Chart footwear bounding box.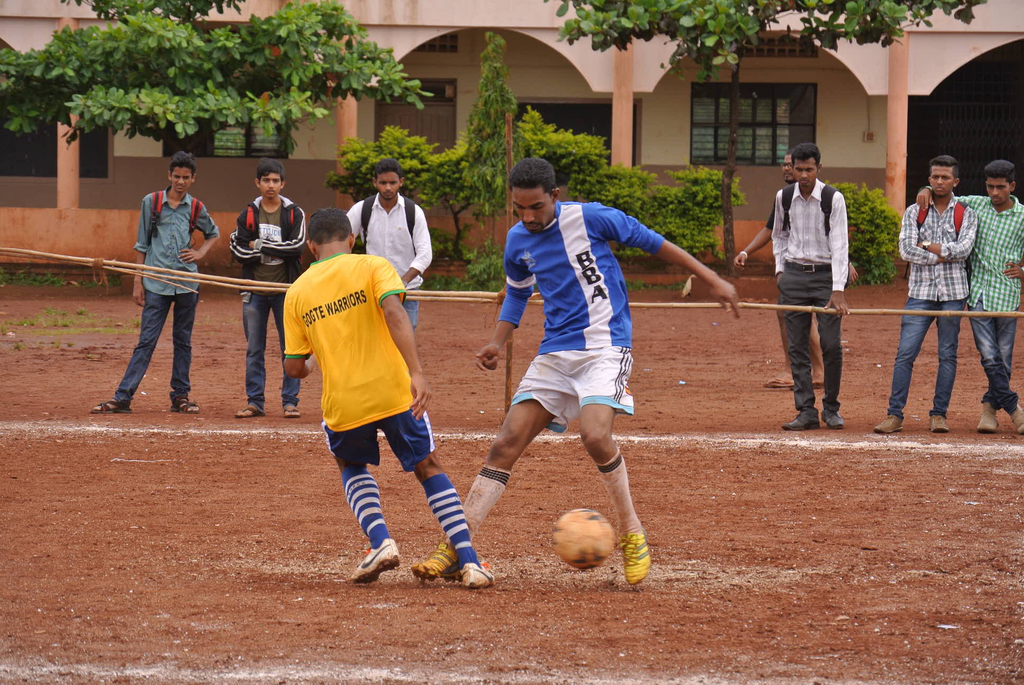
Charted: 346/534/401/590.
